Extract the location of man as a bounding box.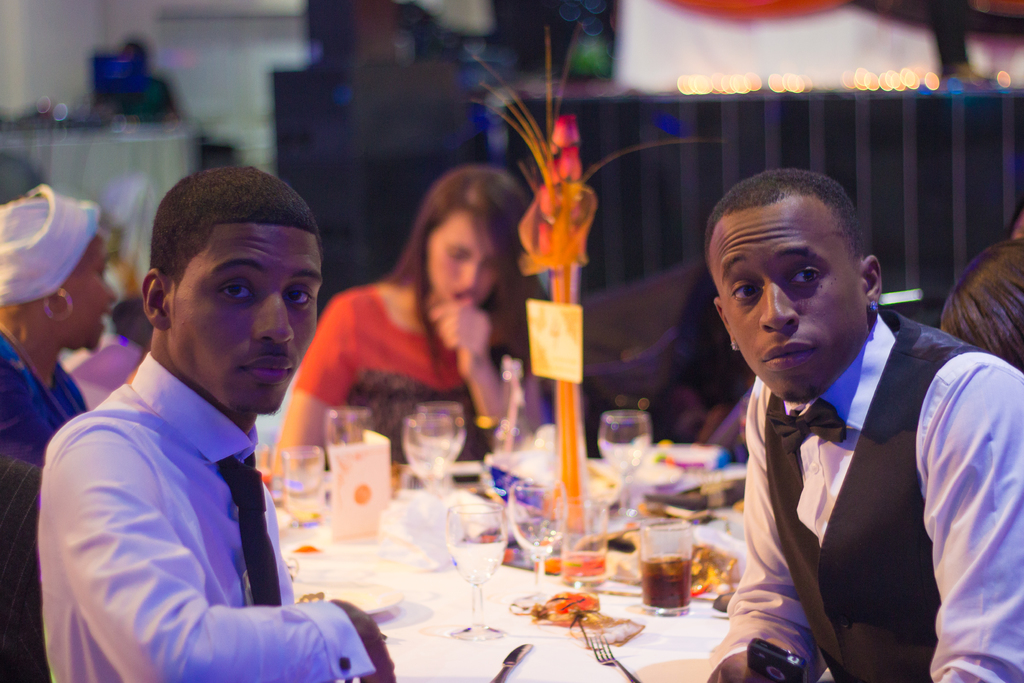
region(671, 178, 1022, 680).
